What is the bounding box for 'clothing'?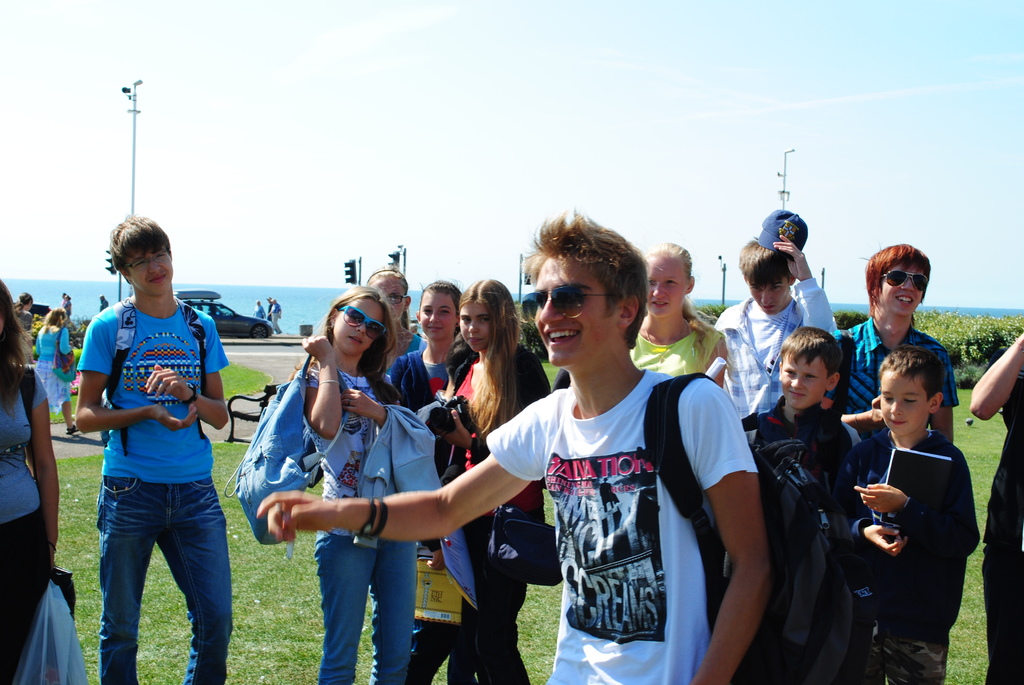
x1=741 y1=398 x2=868 y2=684.
